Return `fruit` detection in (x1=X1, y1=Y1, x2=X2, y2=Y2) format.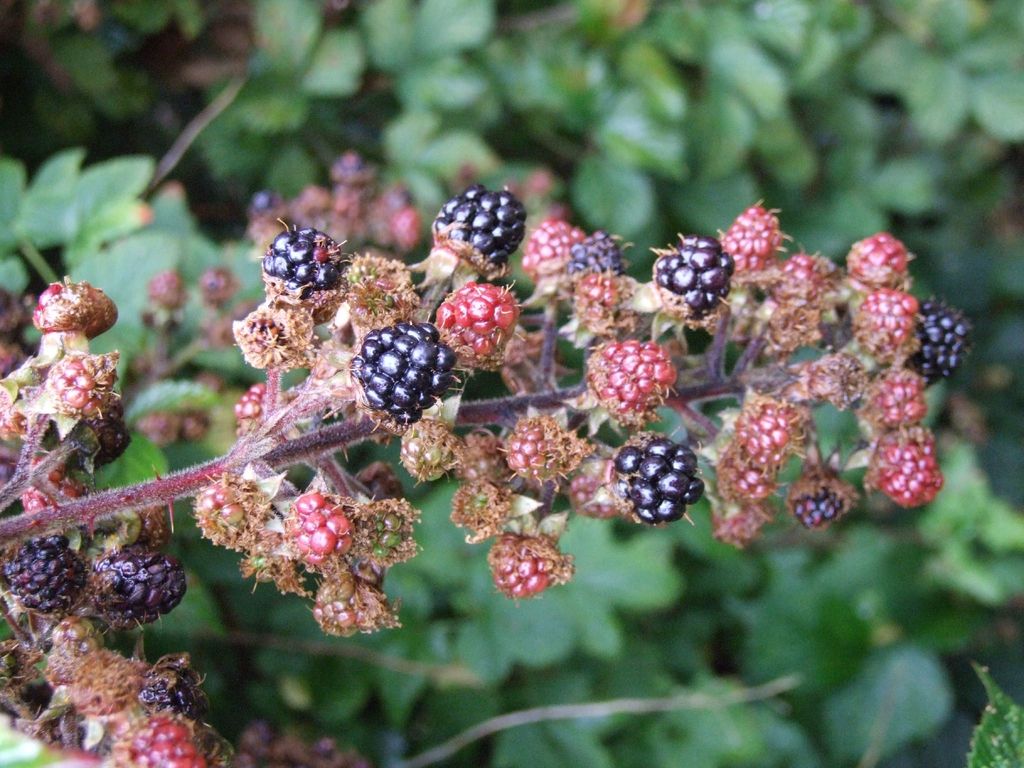
(x1=565, y1=228, x2=623, y2=281).
